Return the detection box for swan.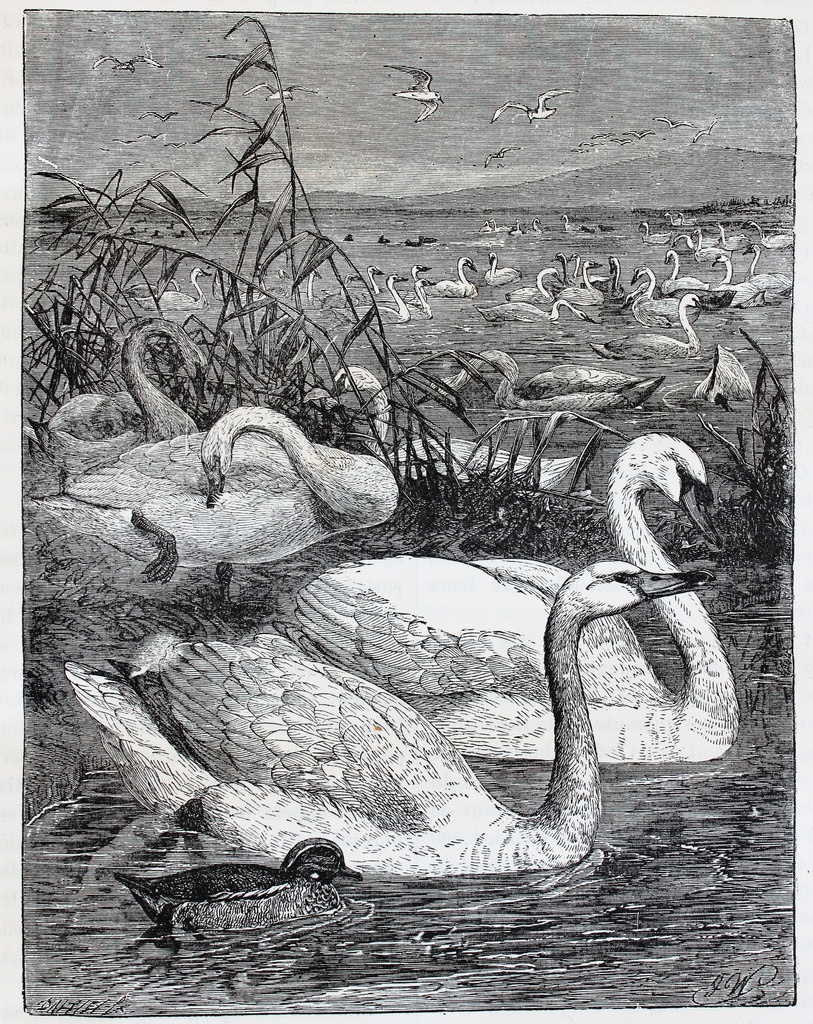
{"x1": 268, "y1": 267, "x2": 289, "y2": 299}.
